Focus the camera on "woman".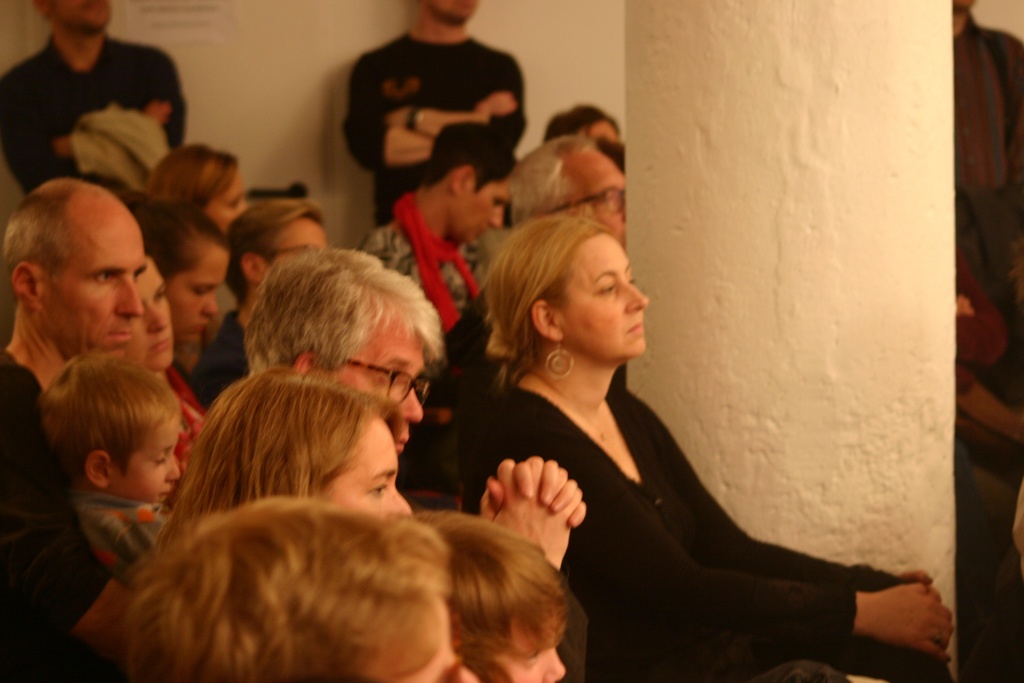
Focus region: [141,201,228,372].
